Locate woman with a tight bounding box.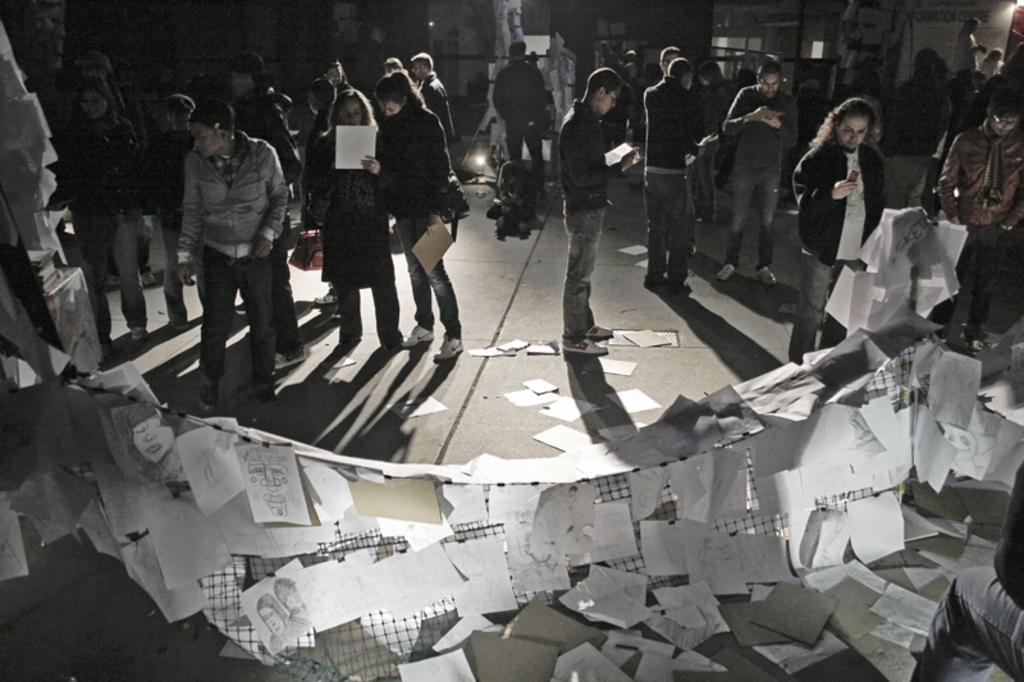
<bbox>60, 77, 150, 335</bbox>.
